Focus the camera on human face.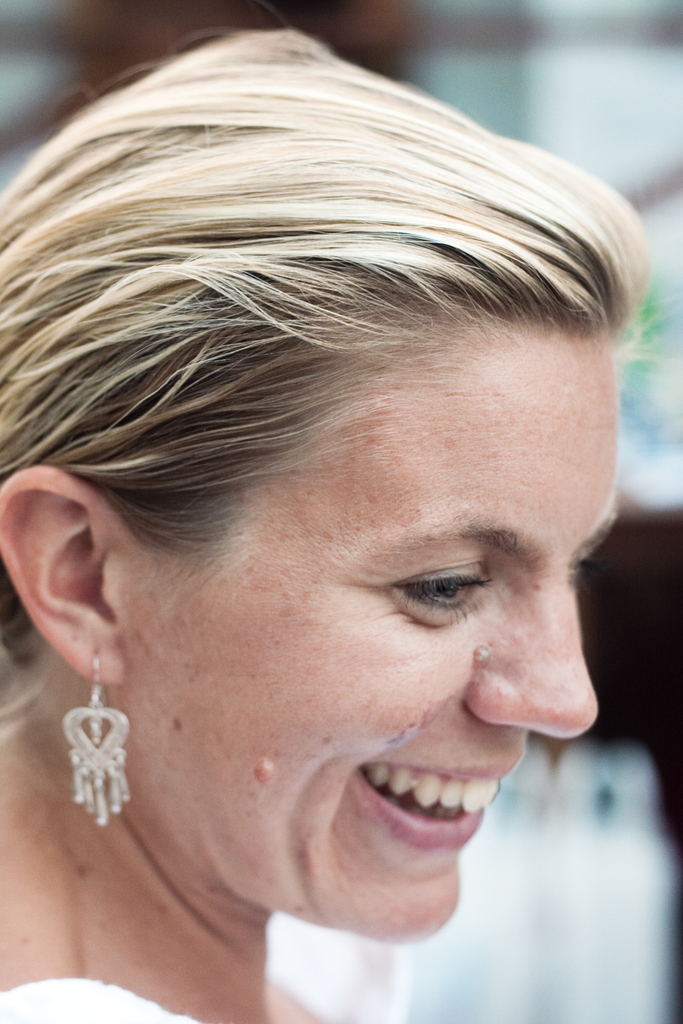
Focus region: rect(181, 363, 613, 956).
